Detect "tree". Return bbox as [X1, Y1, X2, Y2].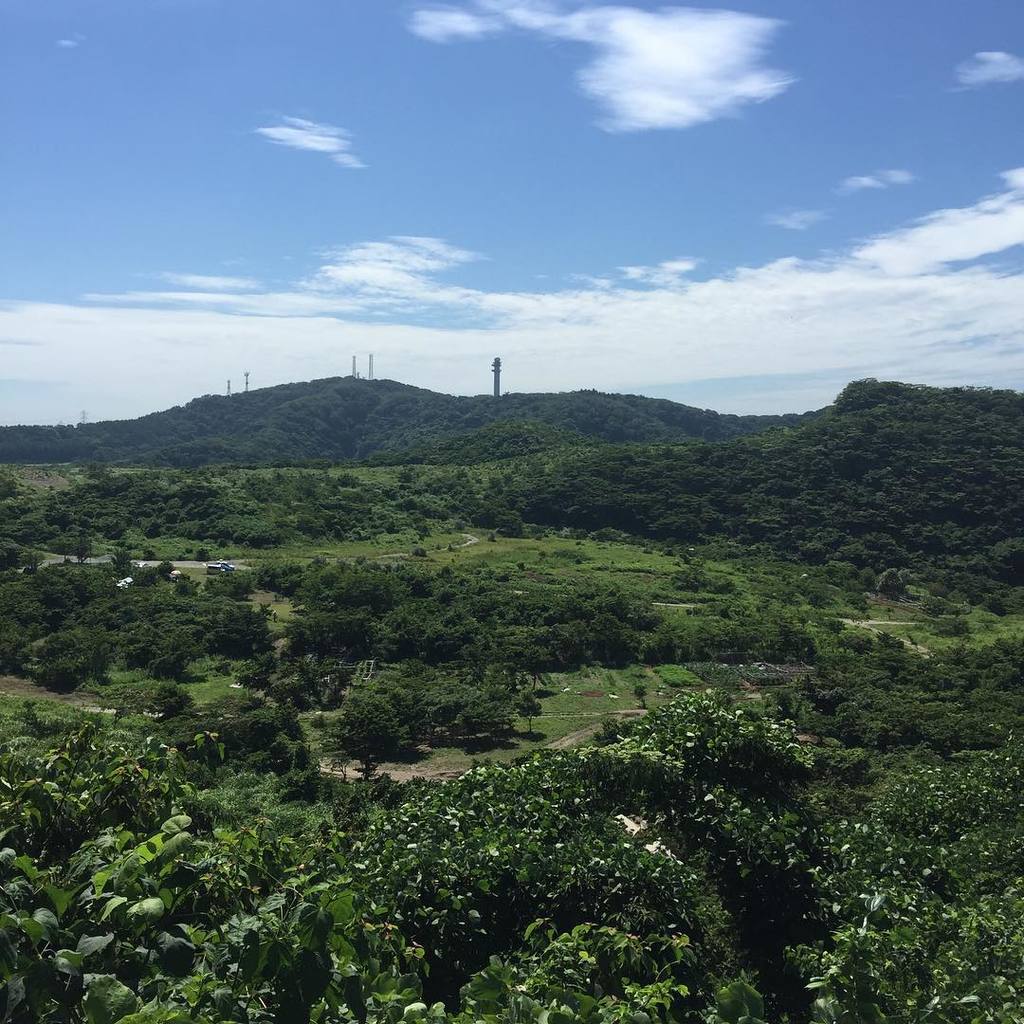
[801, 647, 1020, 770].
